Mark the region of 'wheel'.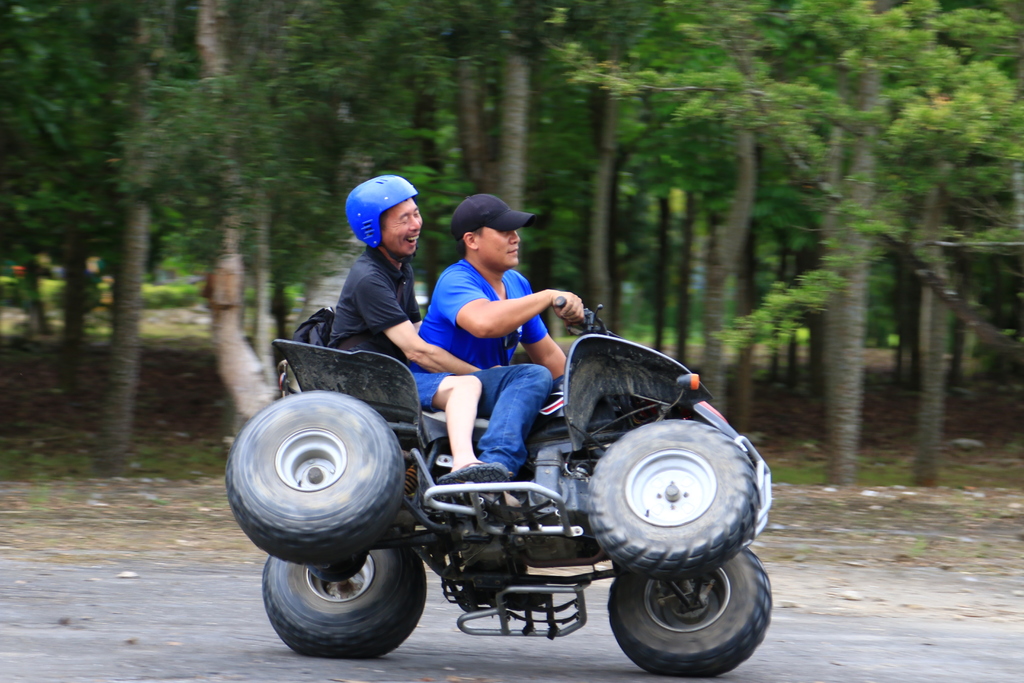
Region: (225, 388, 404, 559).
